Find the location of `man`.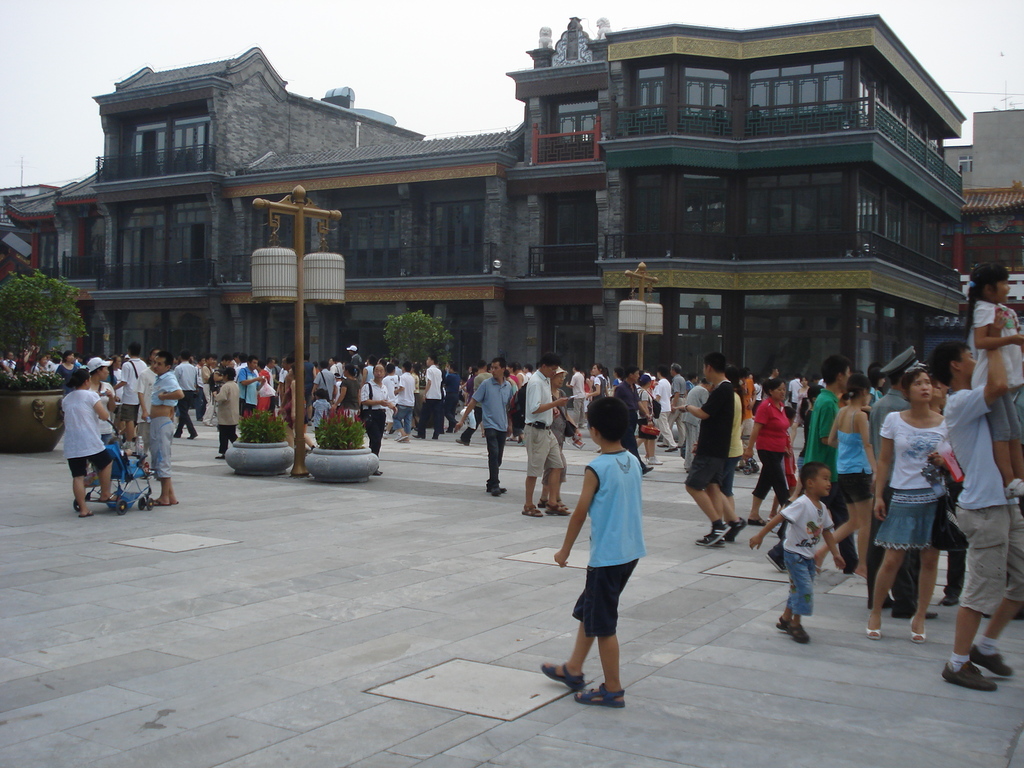
Location: detection(424, 352, 443, 439).
